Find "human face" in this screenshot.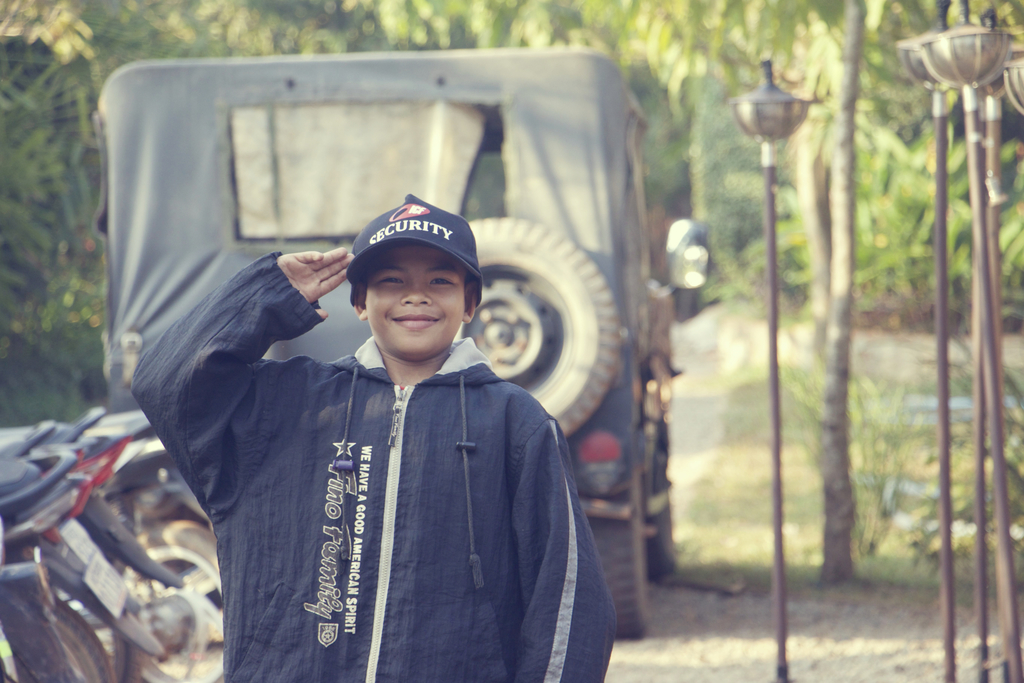
The bounding box for "human face" is crop(365, 244, 465, 356).
